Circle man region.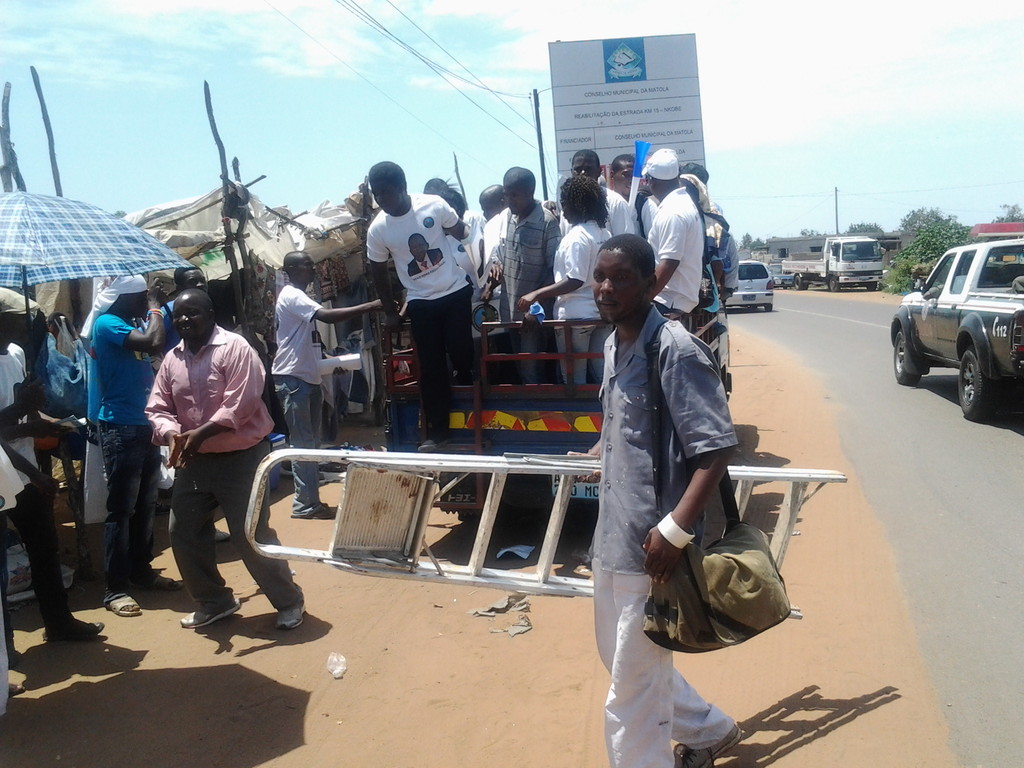
Region: <box>0,284,104,667</box>.
